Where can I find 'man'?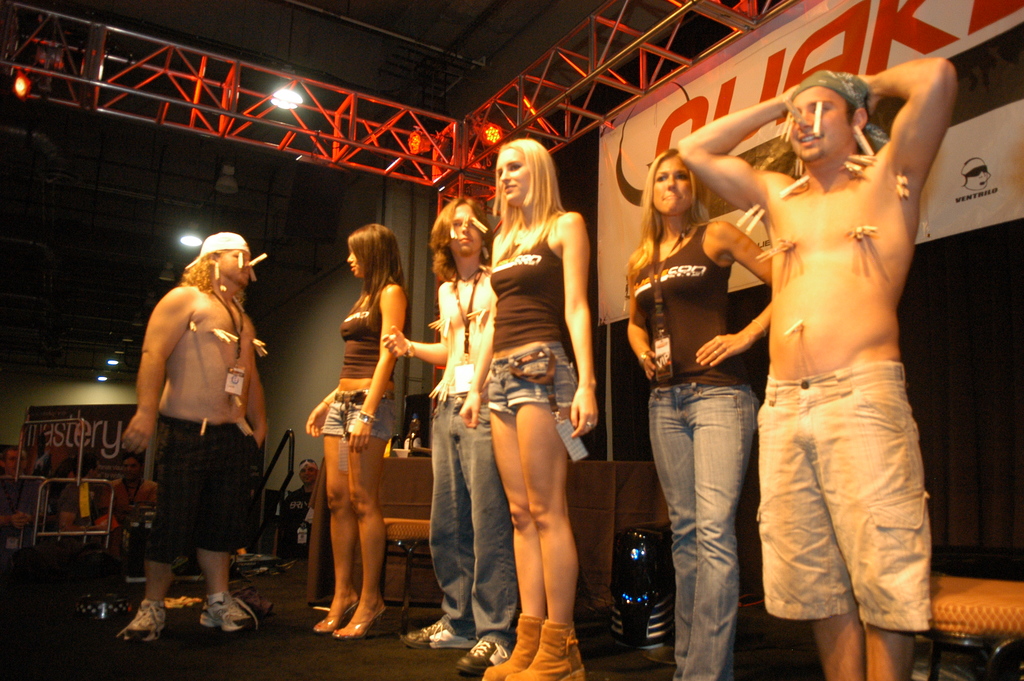
You can find it at 100 455 159 536.
